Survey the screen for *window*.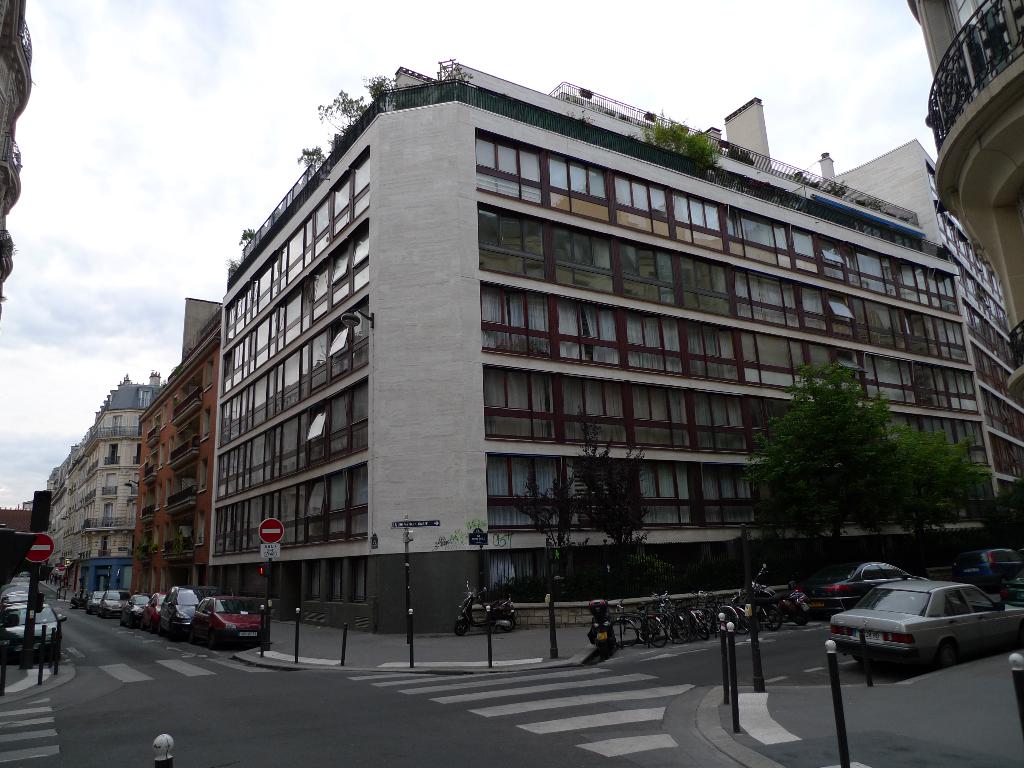
Survey found: box(333, 243, 350, 303).
